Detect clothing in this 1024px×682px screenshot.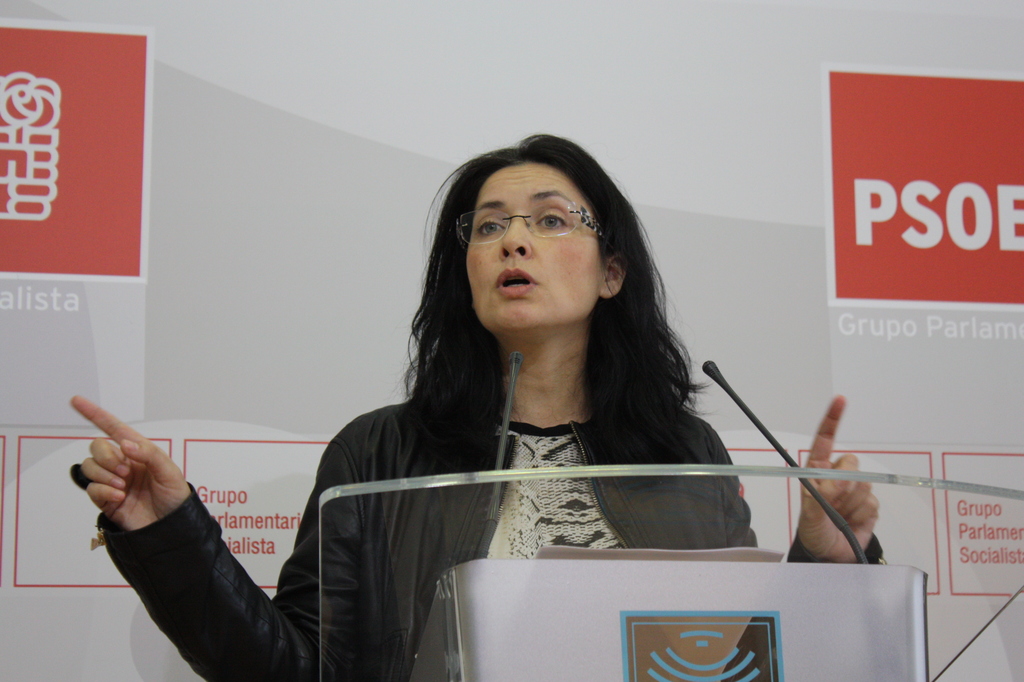
Detection: [96,396,874,679].
